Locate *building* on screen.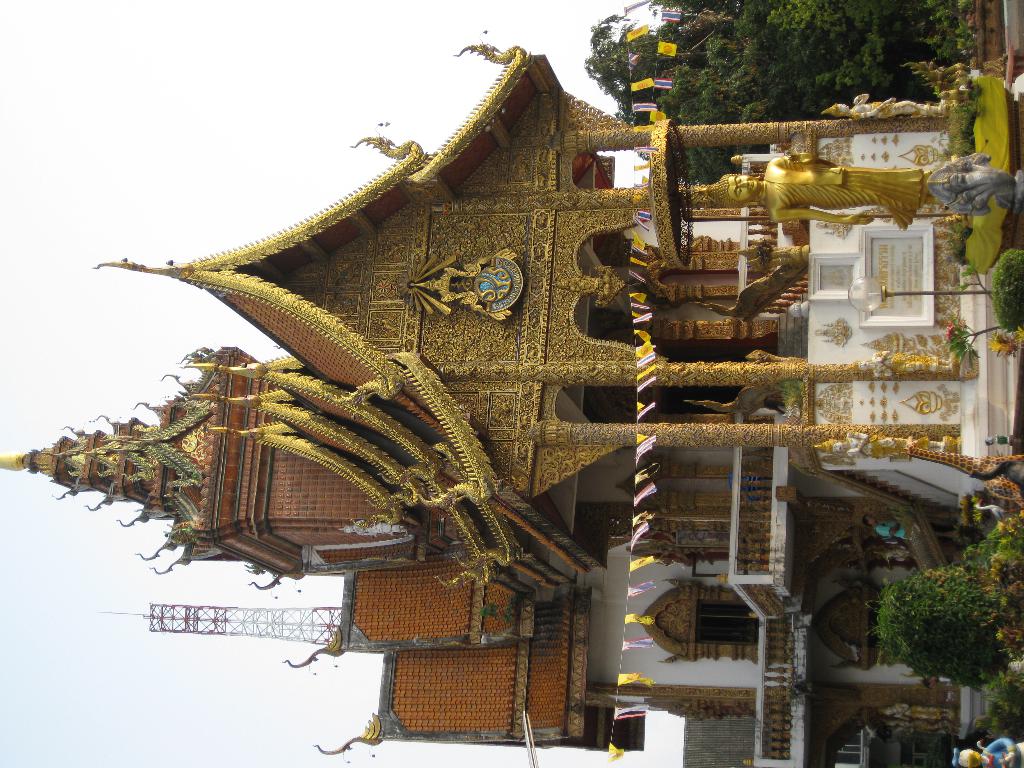
On screen at bbox=[0, 44, 1023, 767].
